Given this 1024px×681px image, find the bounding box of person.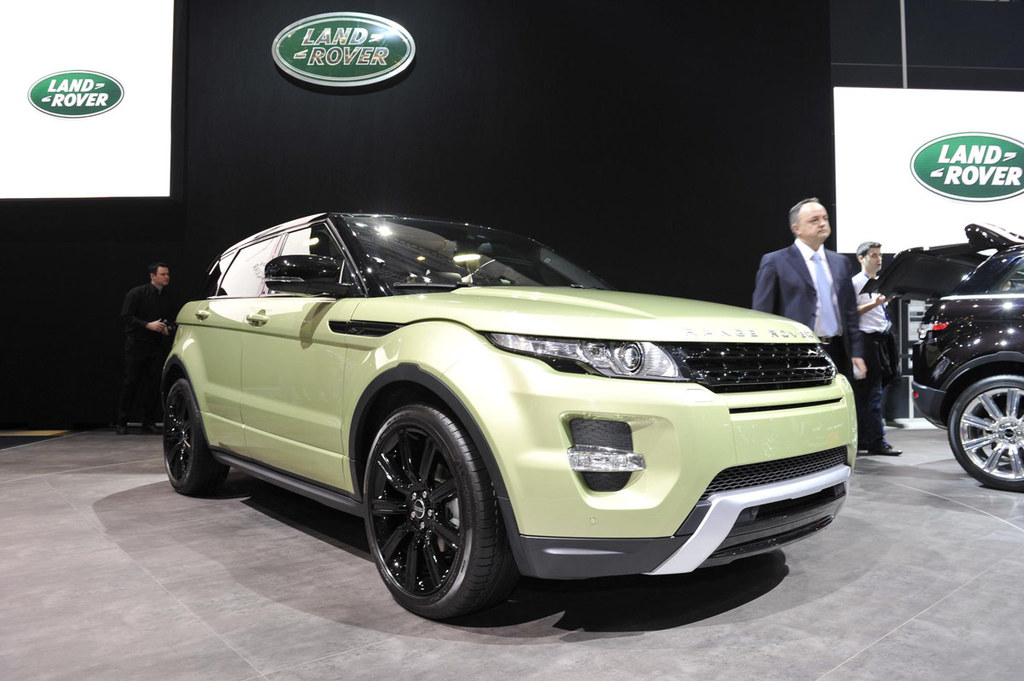
box(857, 249, 905, 451).
